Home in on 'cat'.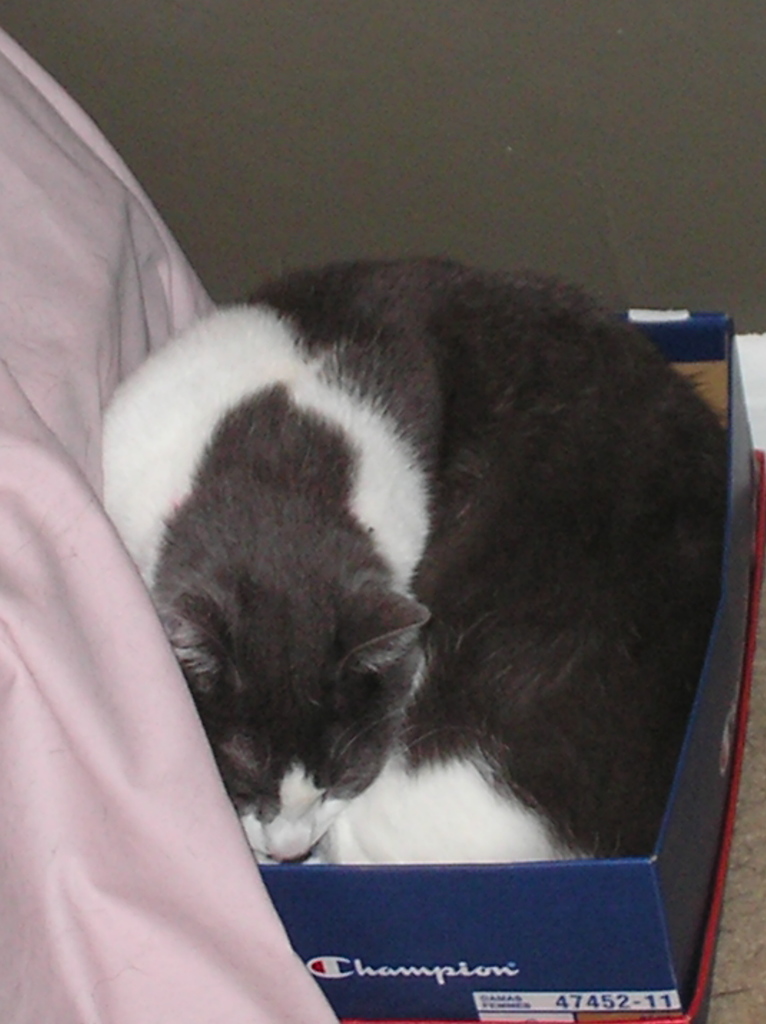
Homed in at (100, 252, 742, 863).
